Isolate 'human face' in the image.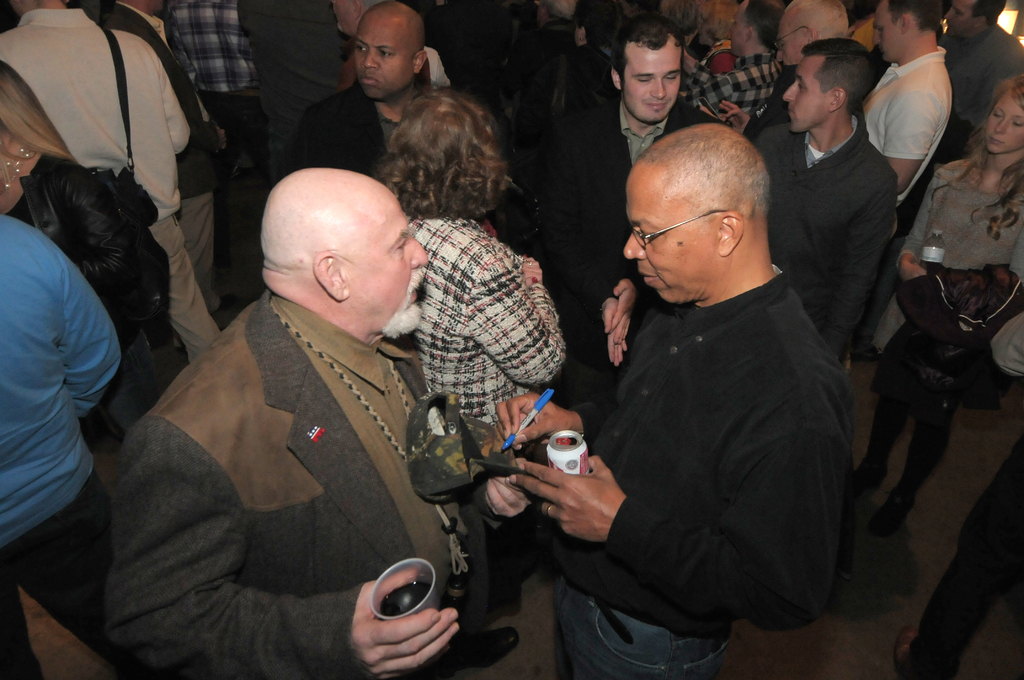
Isolated region: [x1=987, y1=92, x2=1023, y2=154].
